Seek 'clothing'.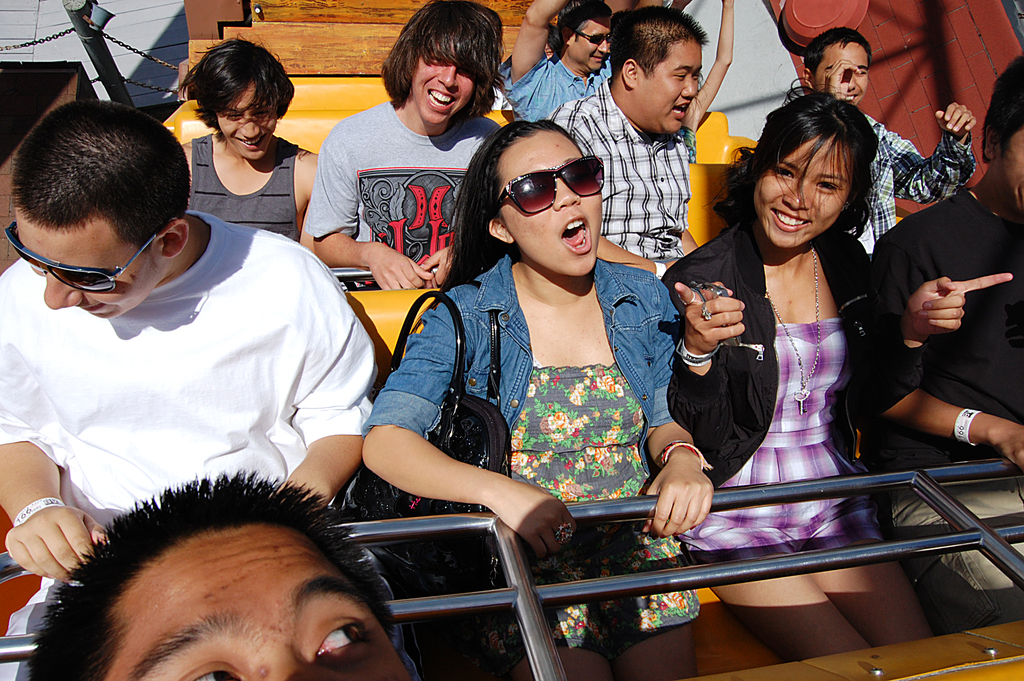
Rect(662, 220, 939, 554).
